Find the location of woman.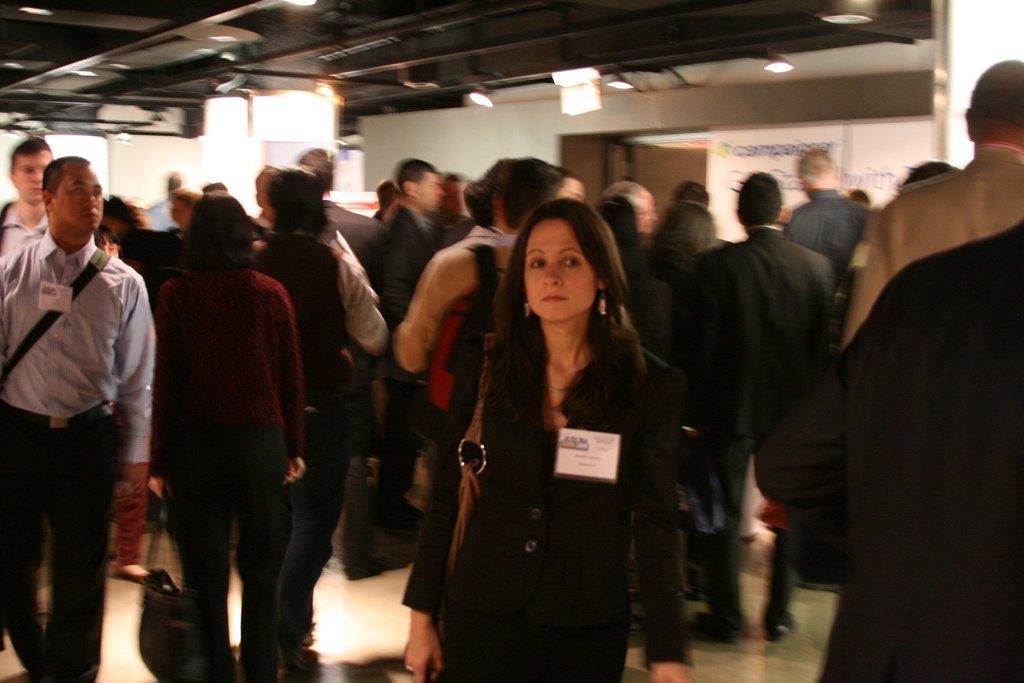
Location: Rect(154, 197, 313, 680).
